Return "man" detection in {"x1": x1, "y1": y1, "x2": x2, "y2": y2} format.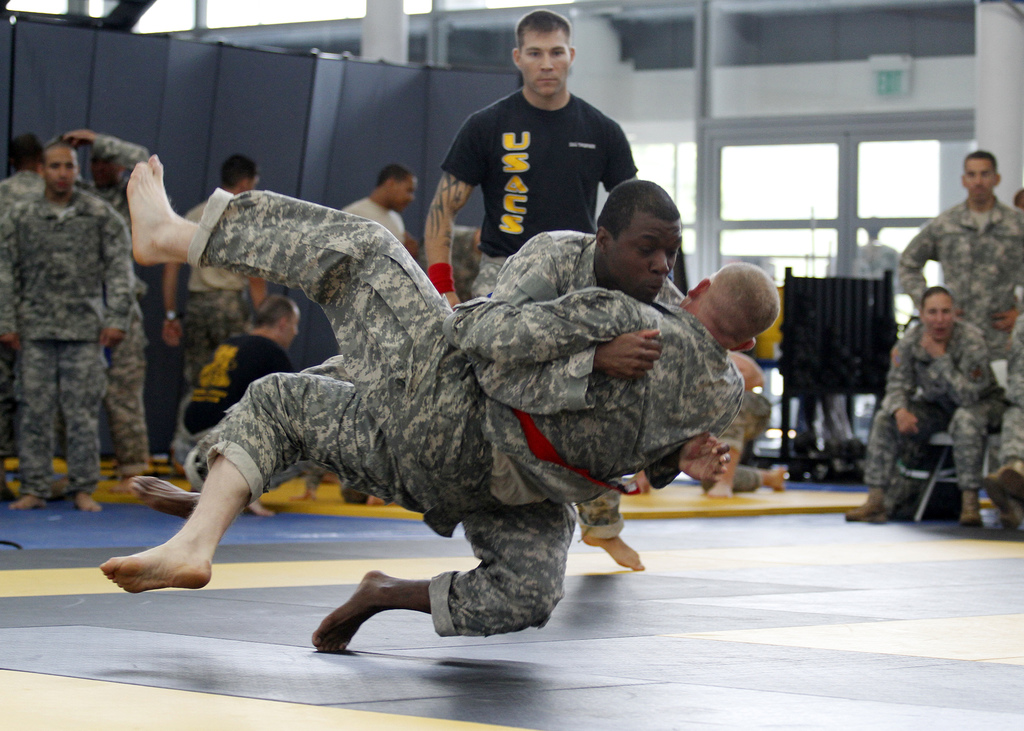
{"x1": 169, "y1": 293, "x2": 303, "y2": 471}.
